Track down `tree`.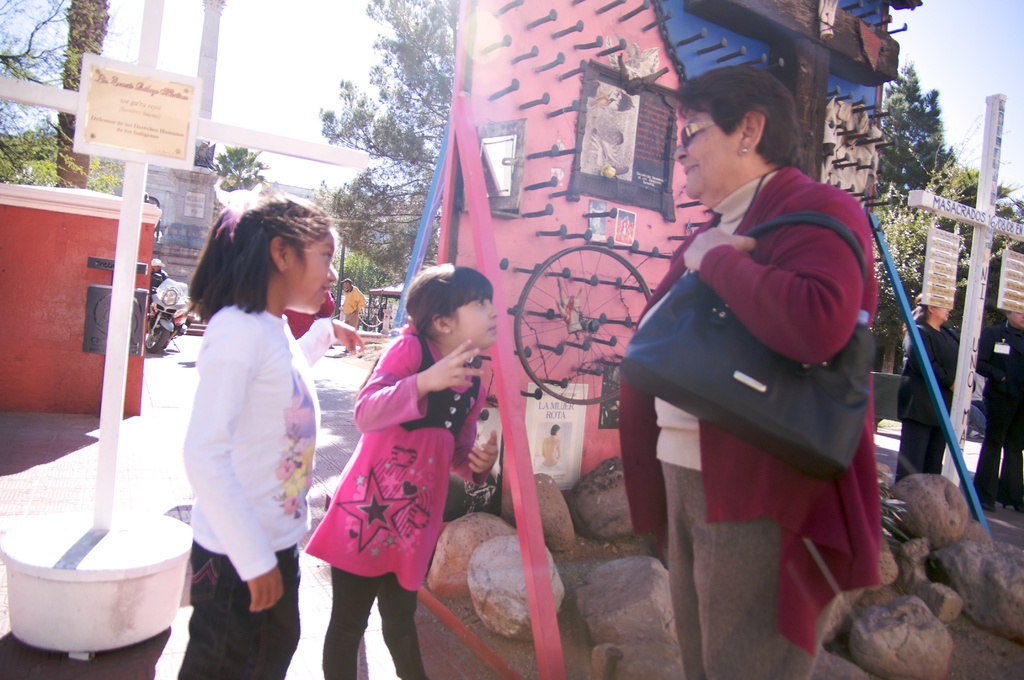
Tracked to crop(876, 63, 977, 209).
